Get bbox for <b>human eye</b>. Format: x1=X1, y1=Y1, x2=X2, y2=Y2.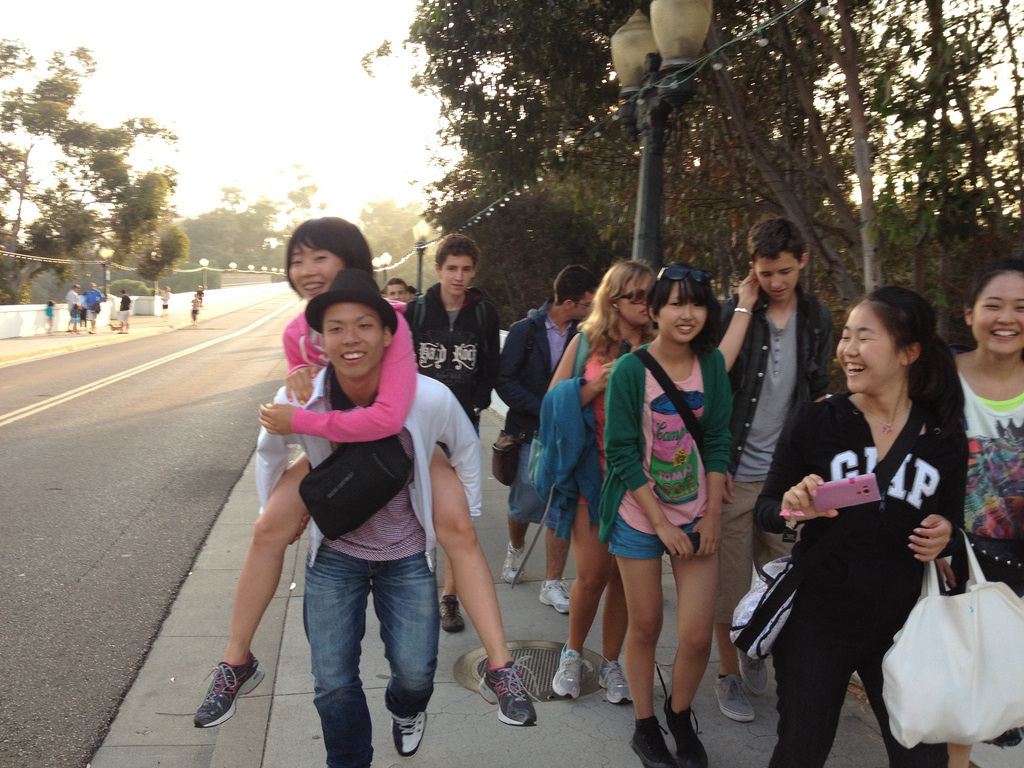
x1=692, y1=302, x2=704, y2=308.
